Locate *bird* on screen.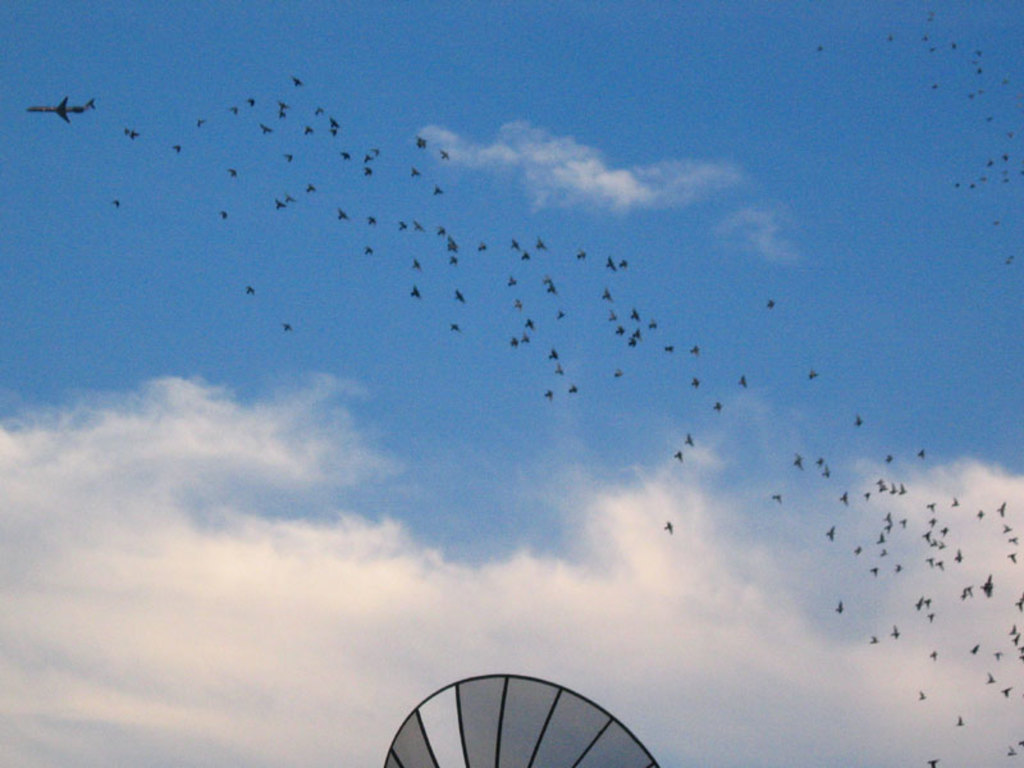
On screen at BBox(808, 369, 820, 381).
